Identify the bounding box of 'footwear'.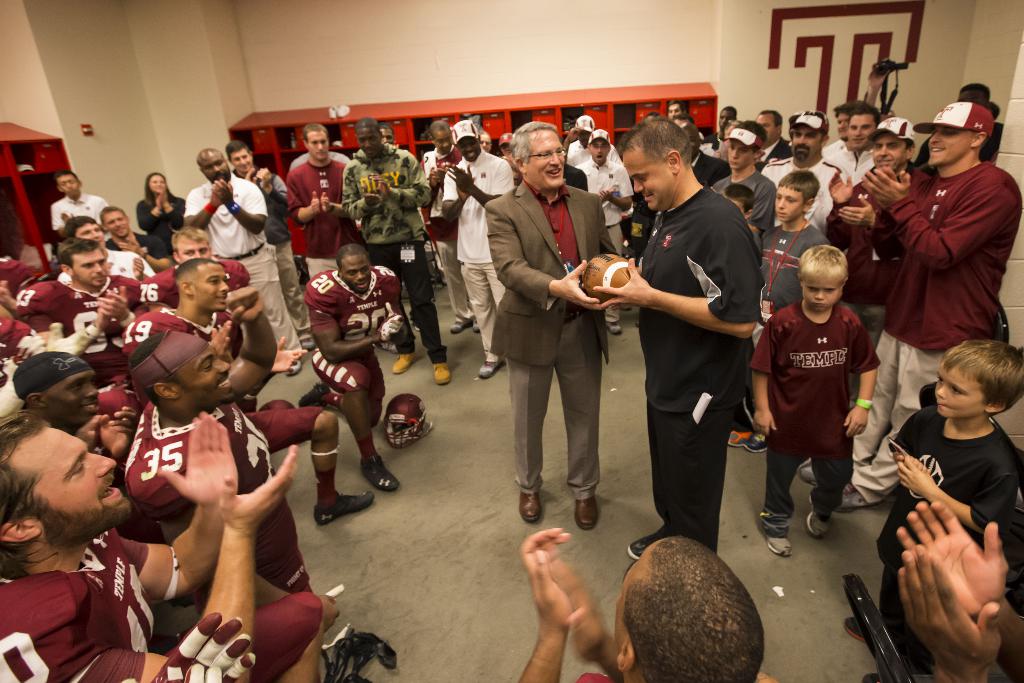
select_region(838, 483, 863, 516).
